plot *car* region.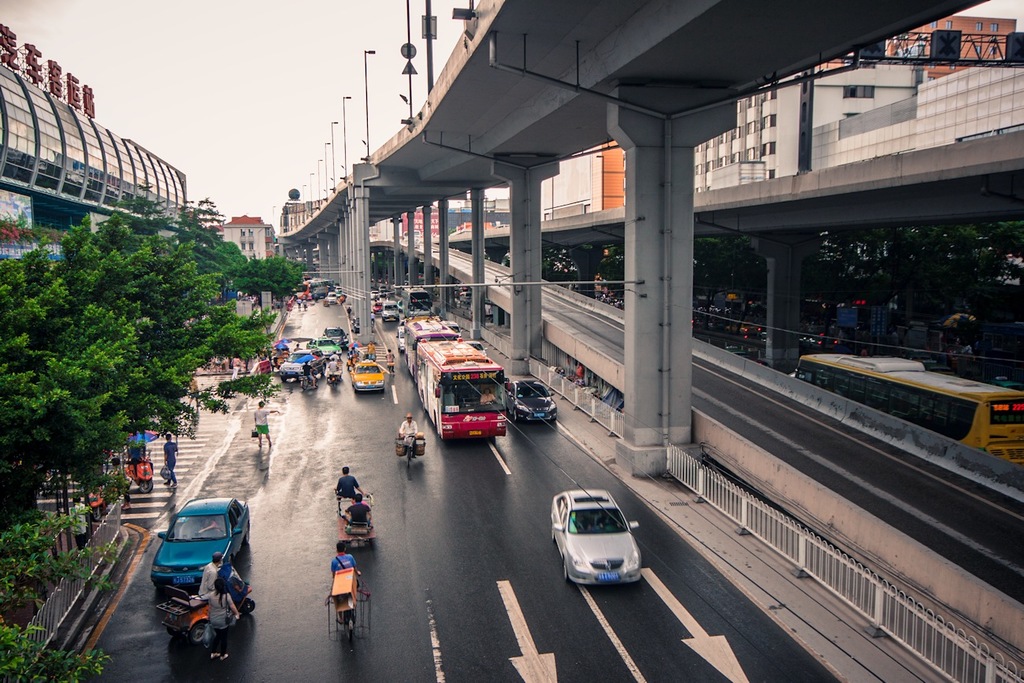
Plotted at bbox=[327, 325, 345, 332].
